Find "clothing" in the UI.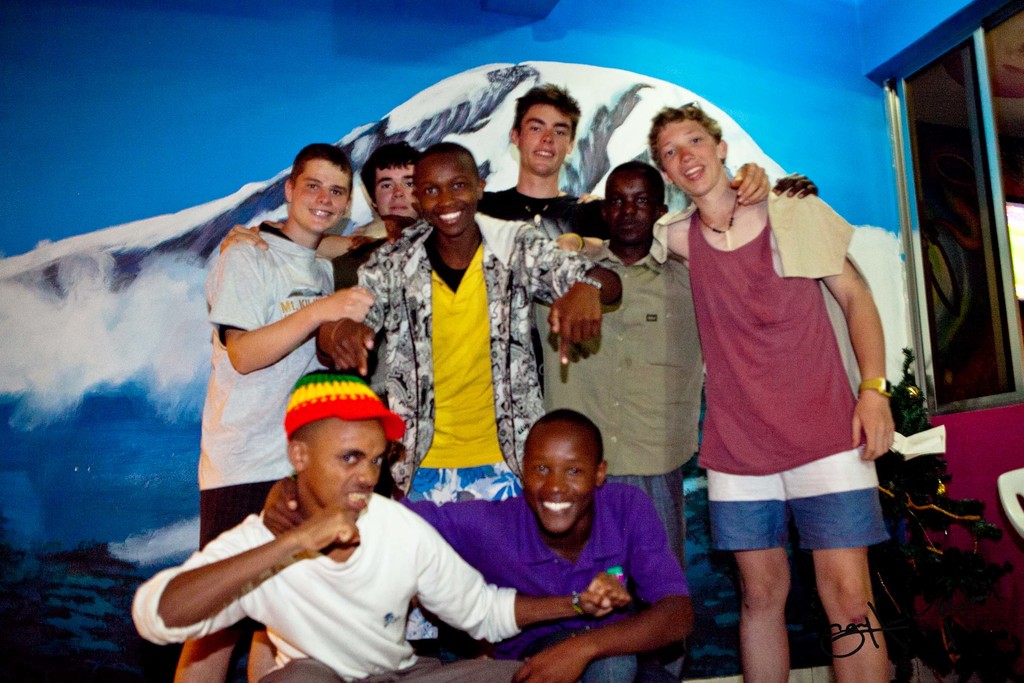
UI element at bbox=(332, 197, 609, 503).
